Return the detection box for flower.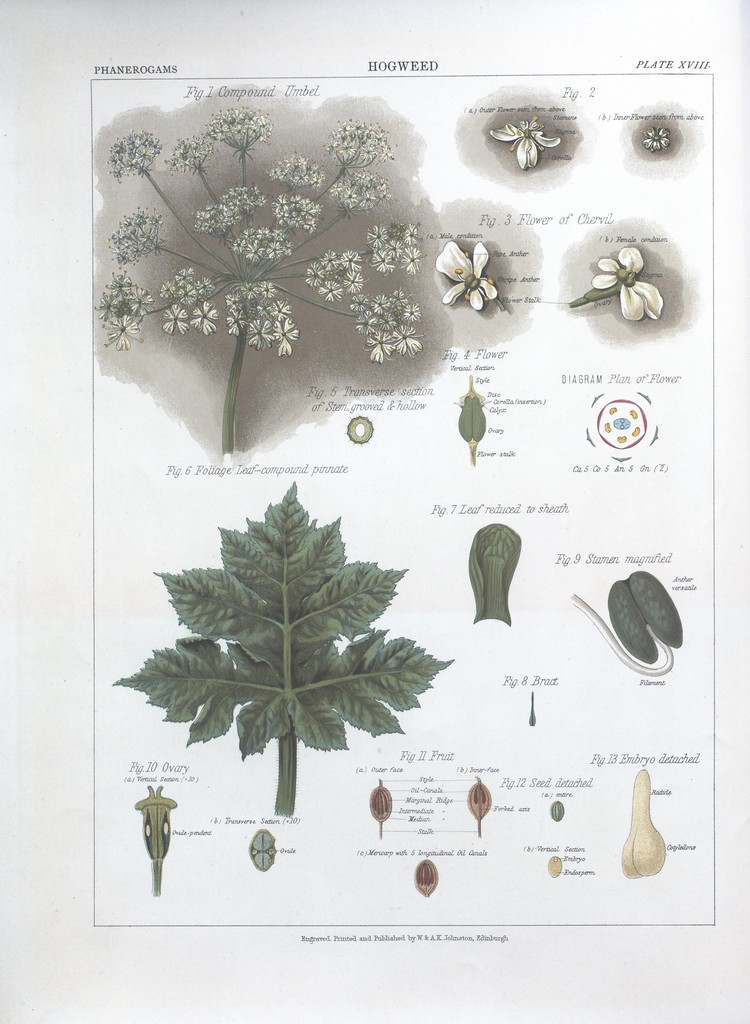
bbox=[481, 124, 564, 165].
